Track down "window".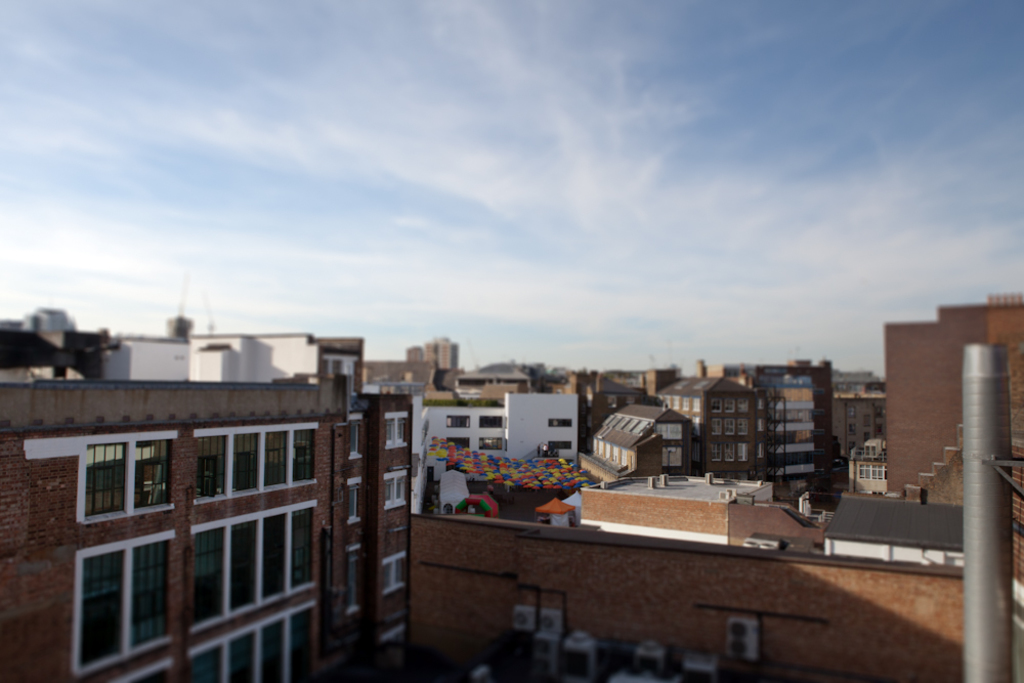
Tracked to 344, 544, 359, 611.
